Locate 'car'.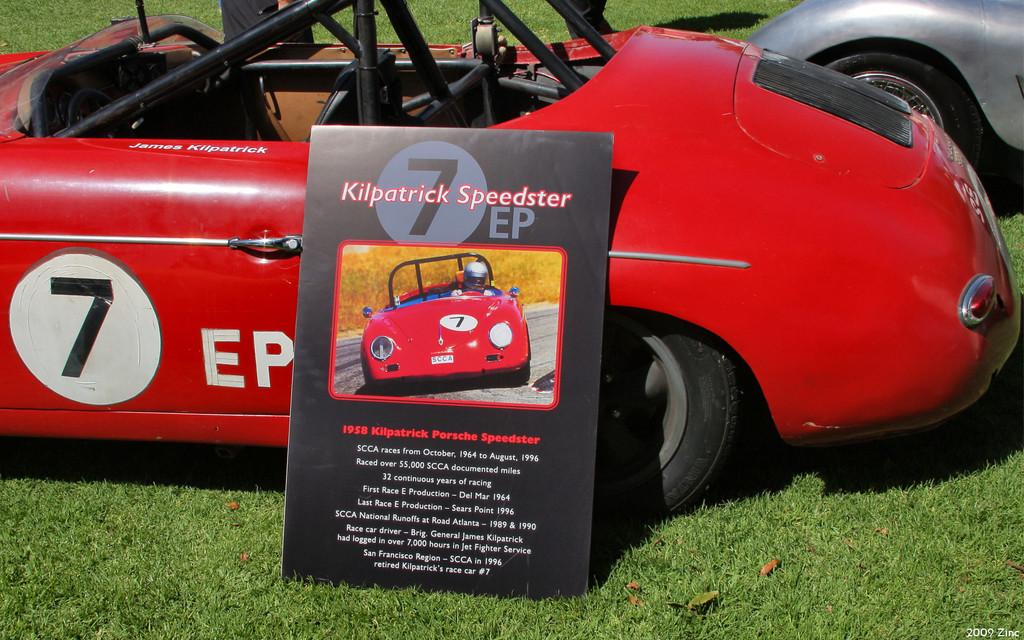
Bounding box: <box>0,0,1023,518</box>.
